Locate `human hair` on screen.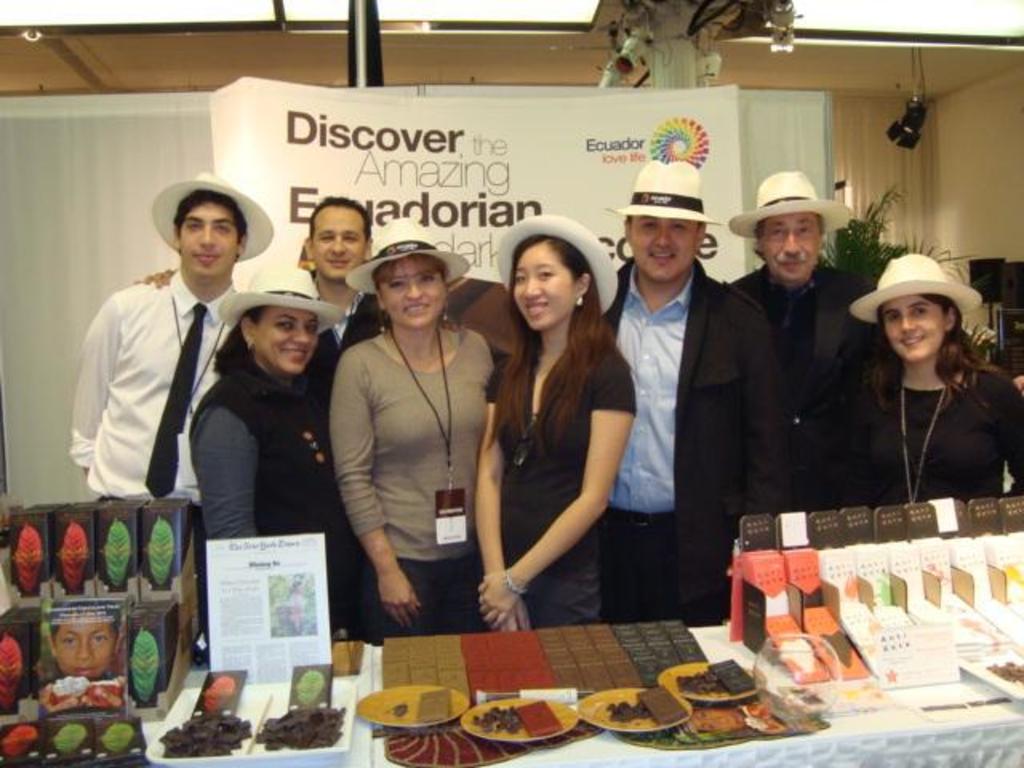
On screen at rect(862, 288, 1010, 414).
